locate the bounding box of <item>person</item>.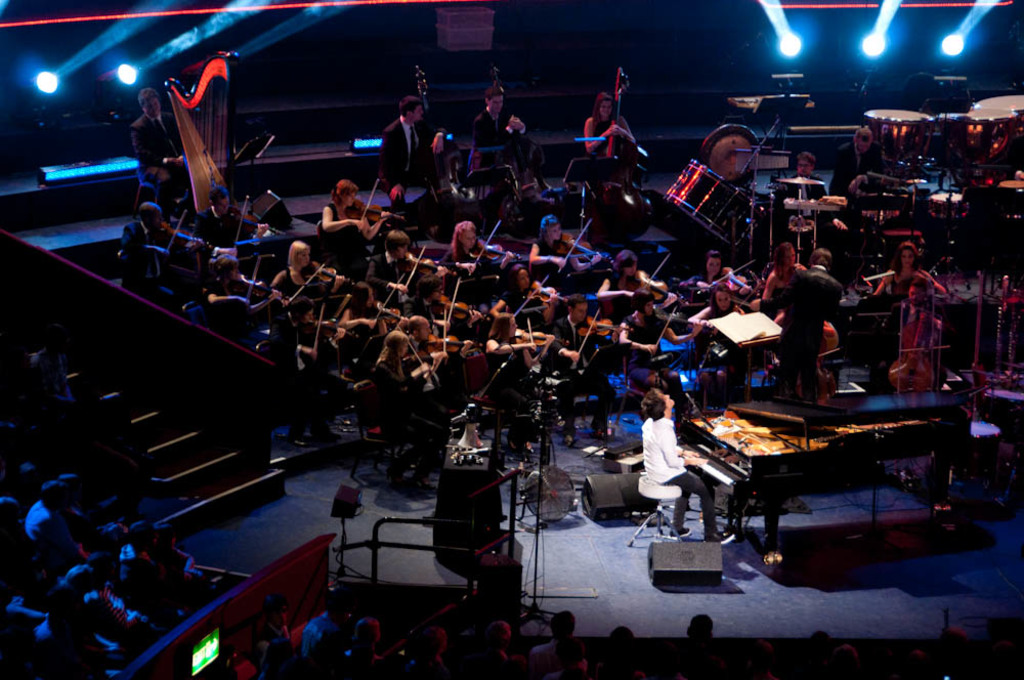
Bounding box: box(466, 77, 541, 179).
